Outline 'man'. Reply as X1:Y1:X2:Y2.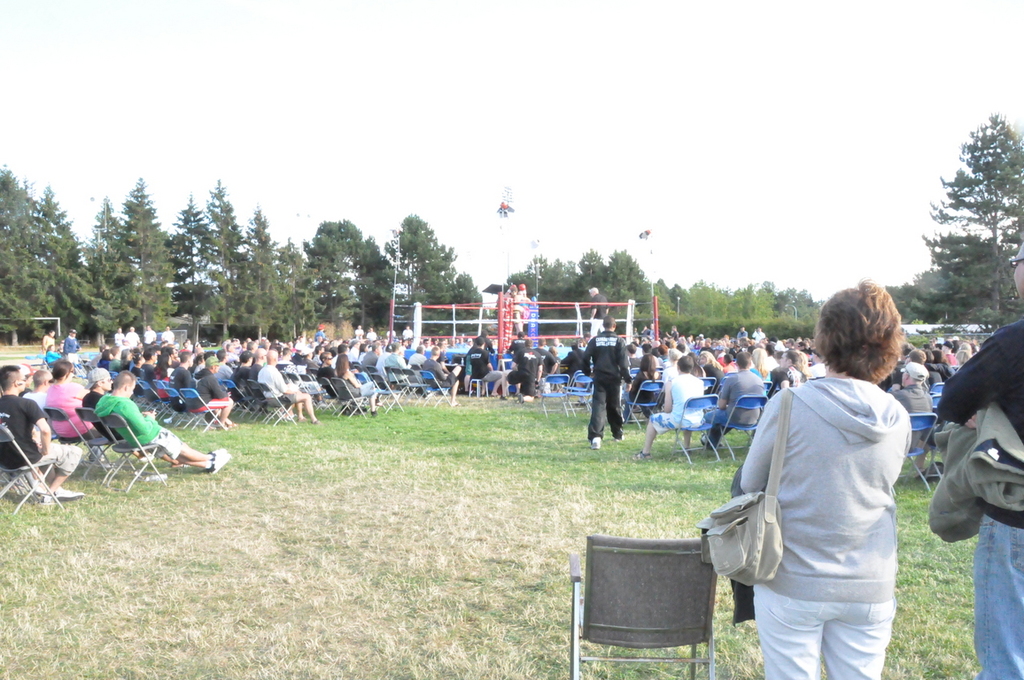
936:241:1023:679.
